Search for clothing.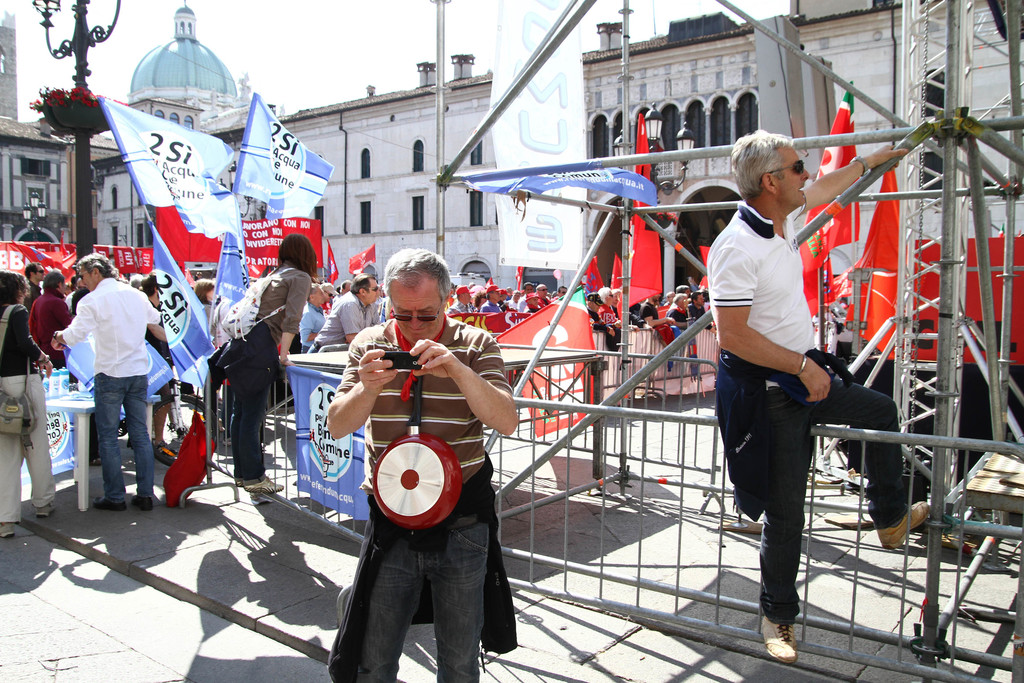
Found at 687,192,911,657.
